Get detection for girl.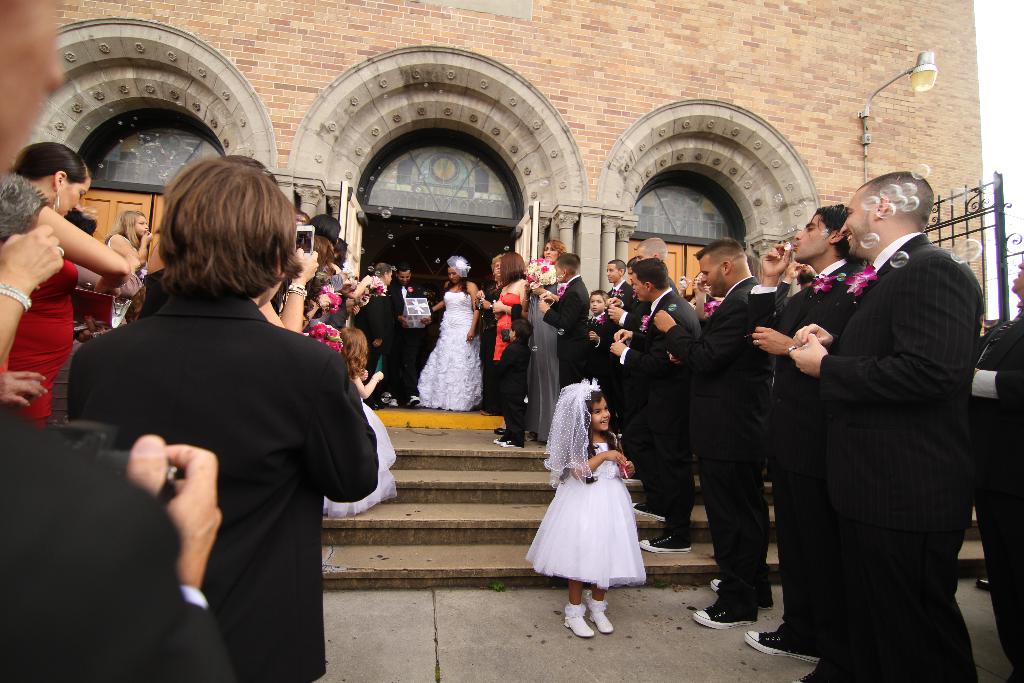
Detection: bbox(521, 374, 648, 639).
